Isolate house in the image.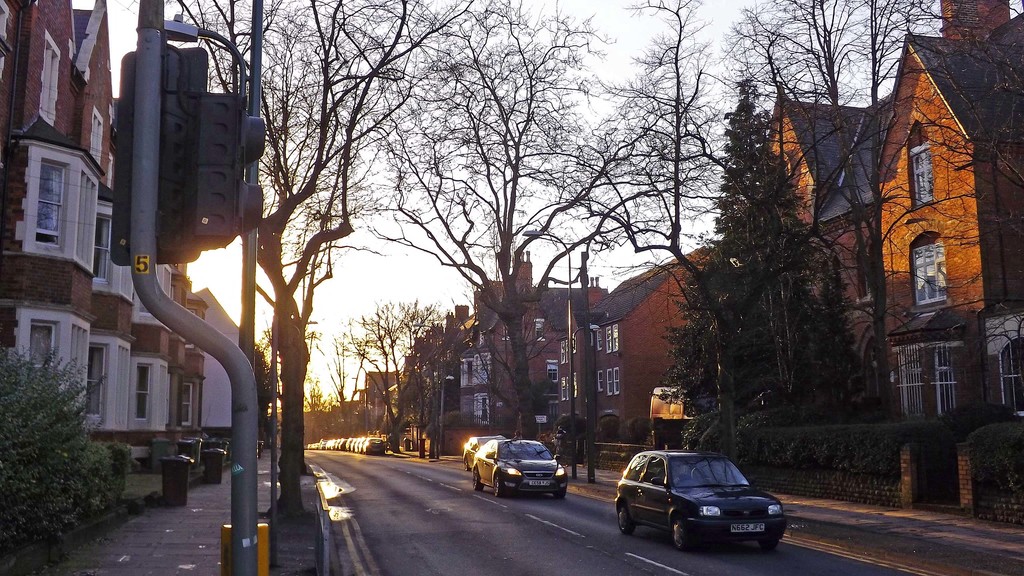
Isolated region: Rect(196, 282, 244, 451).
